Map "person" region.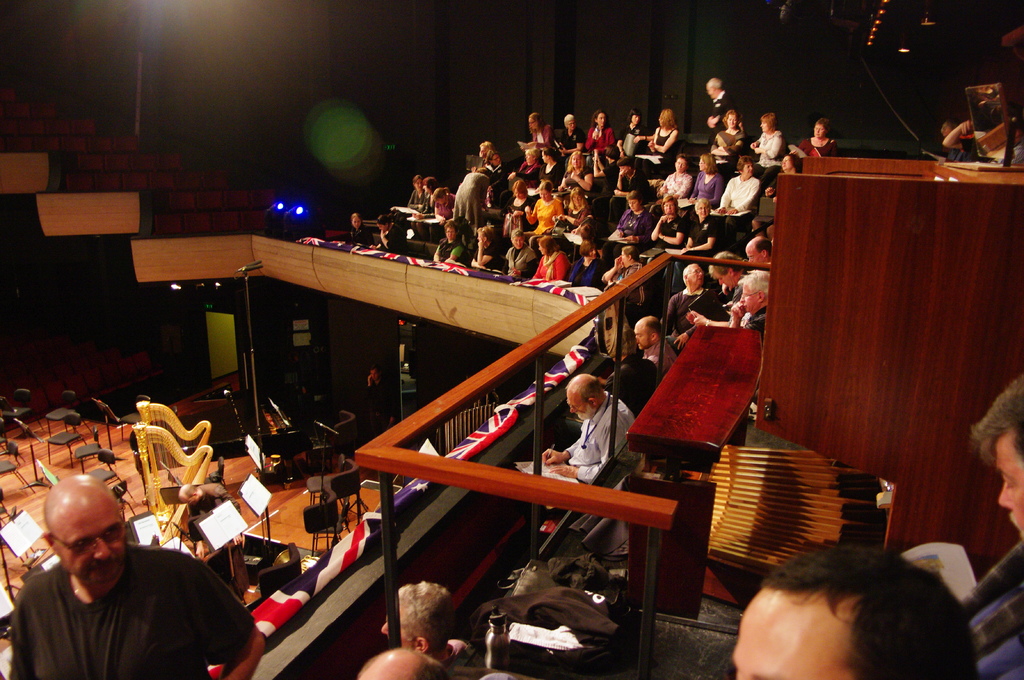
Mapped to [533, 370, 637, 486].
